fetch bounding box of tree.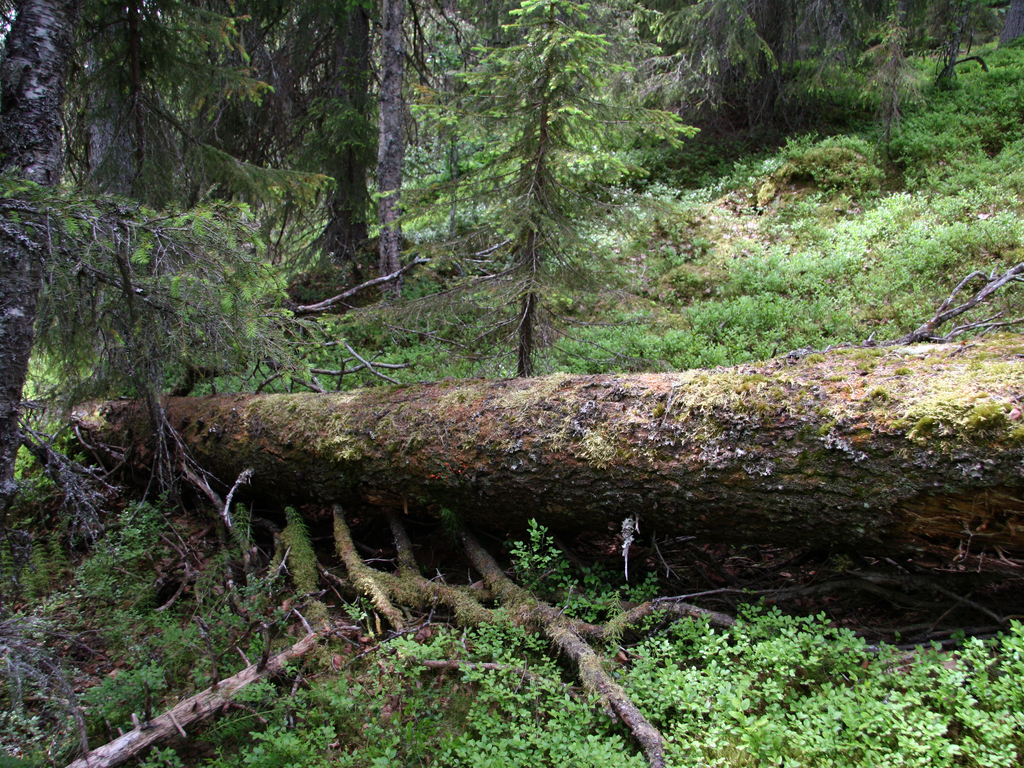
Bbox: 405/33/674/383.
